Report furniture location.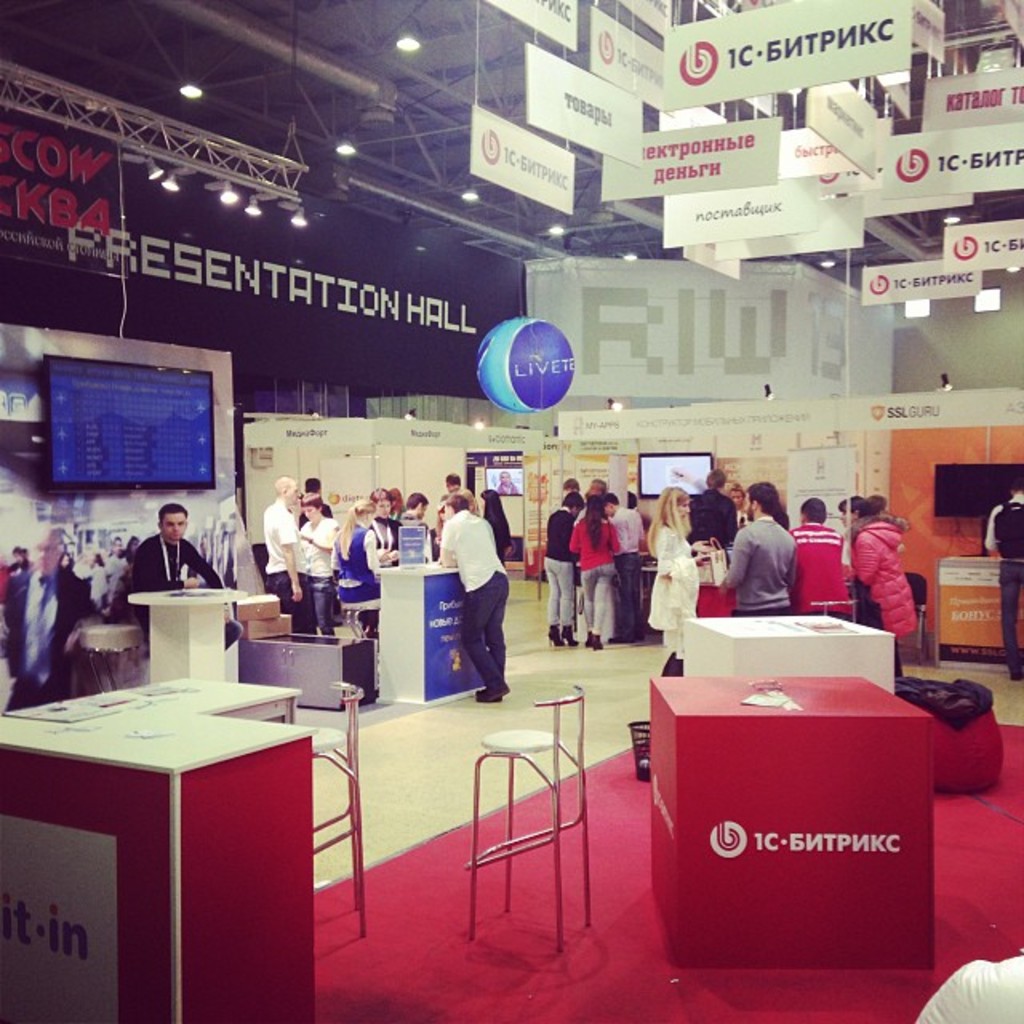
Report: select_region(682, 611, 896, 690).
